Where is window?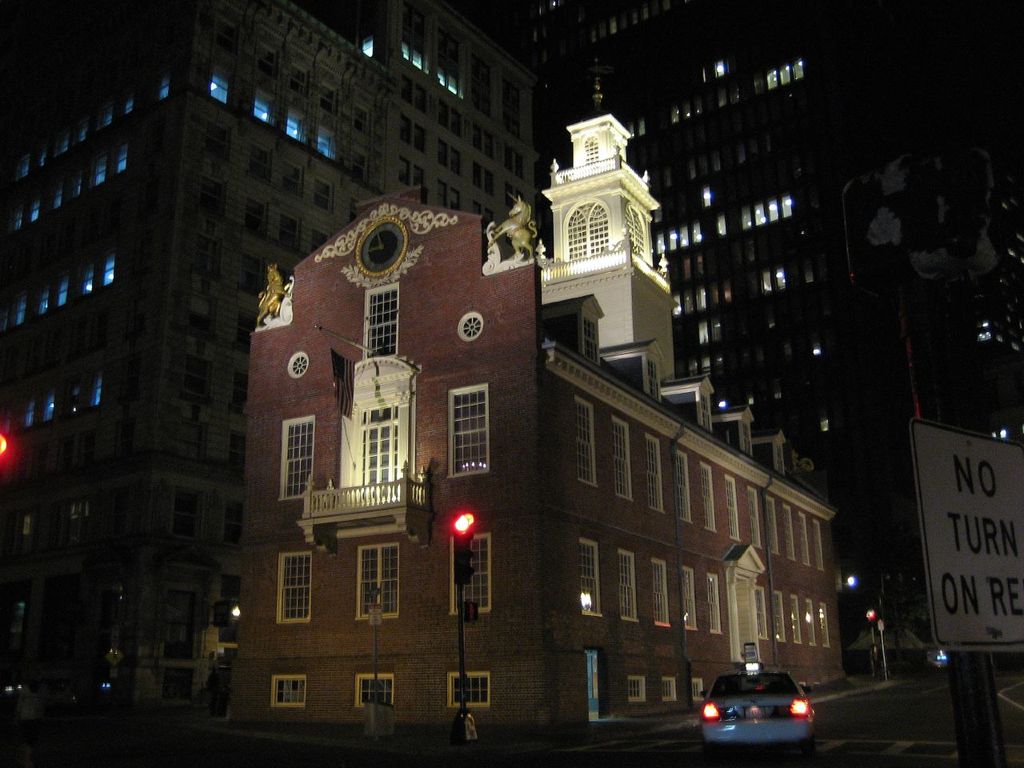
bbox(437, 662, 506, 714).
